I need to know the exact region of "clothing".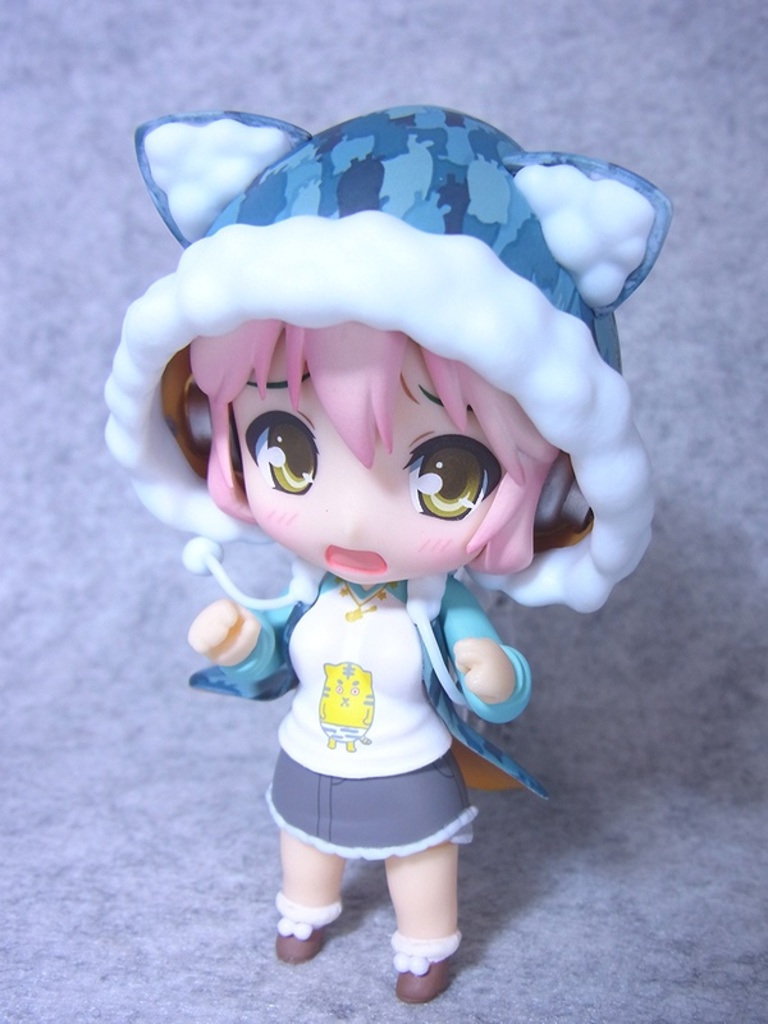
Region: select_region(219, 540, 534, 867).
